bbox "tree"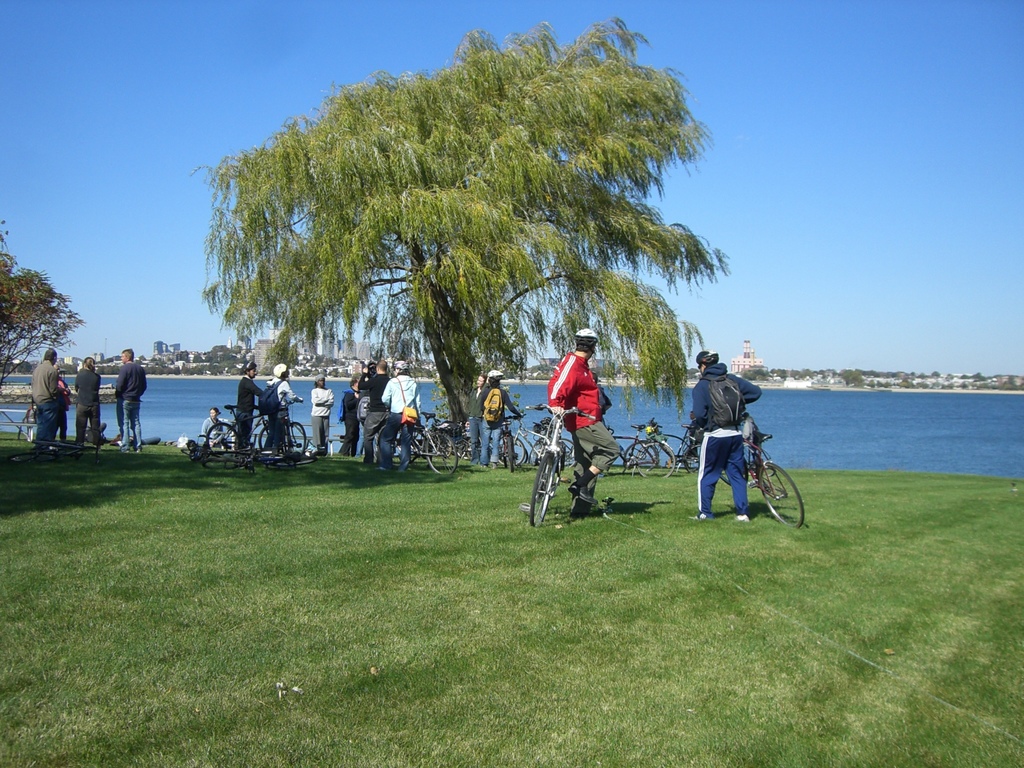
BBox(181, 7, 744, 471)
